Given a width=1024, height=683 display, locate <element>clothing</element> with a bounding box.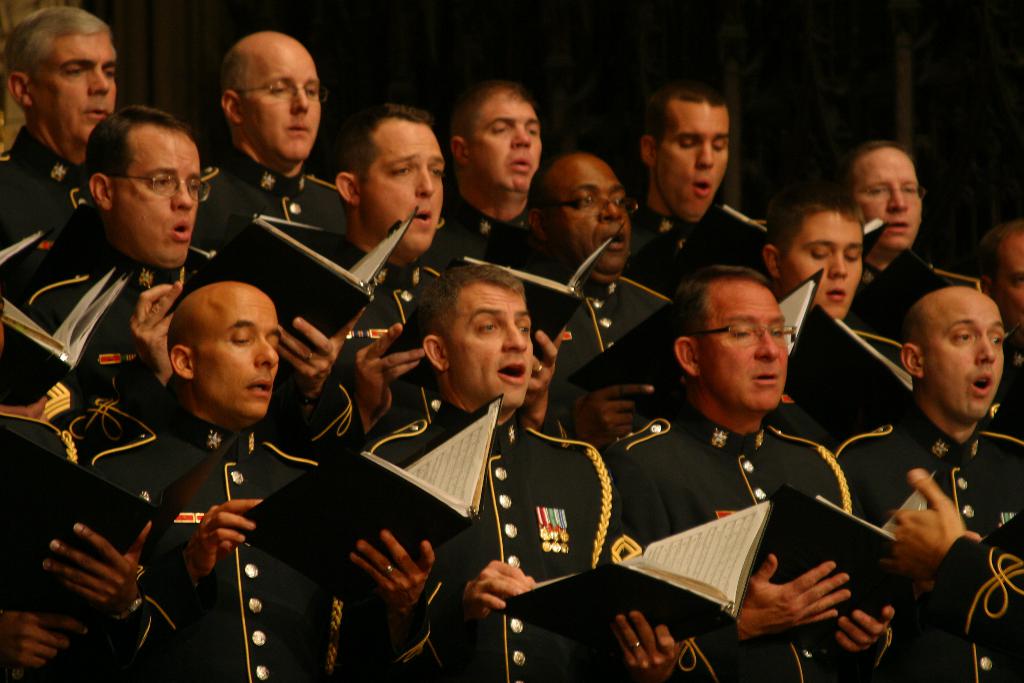
Located: (x1=824, y1=399, x2=1023, y2=682).
